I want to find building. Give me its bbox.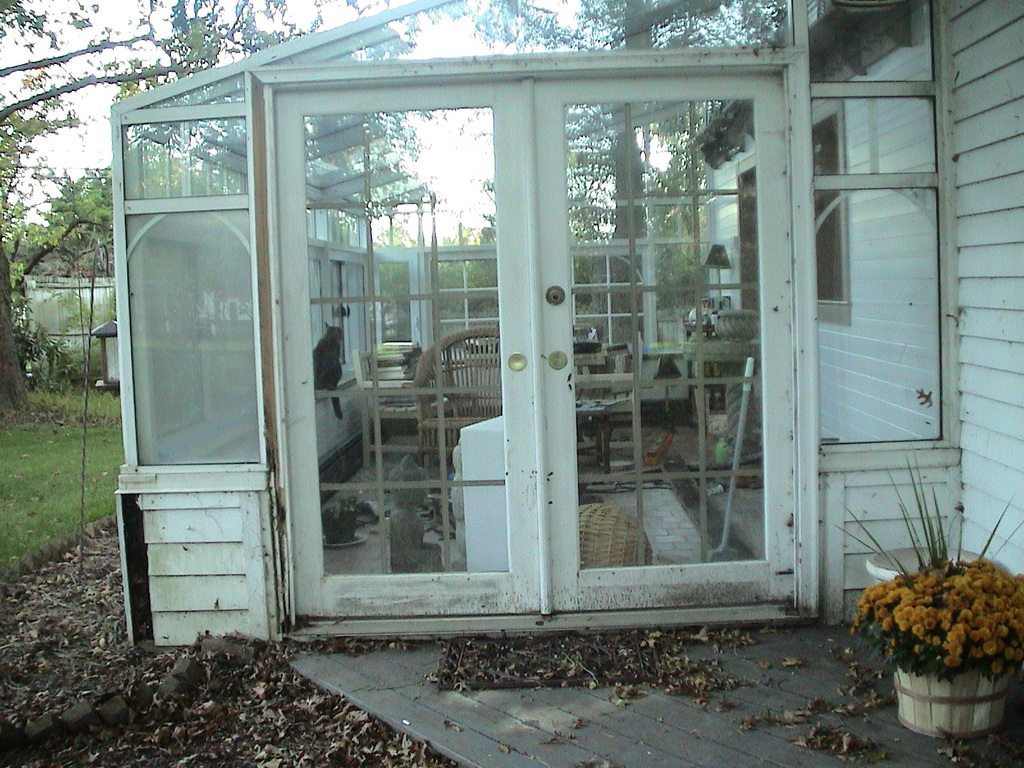
box(114, 1, 1023, 647).
